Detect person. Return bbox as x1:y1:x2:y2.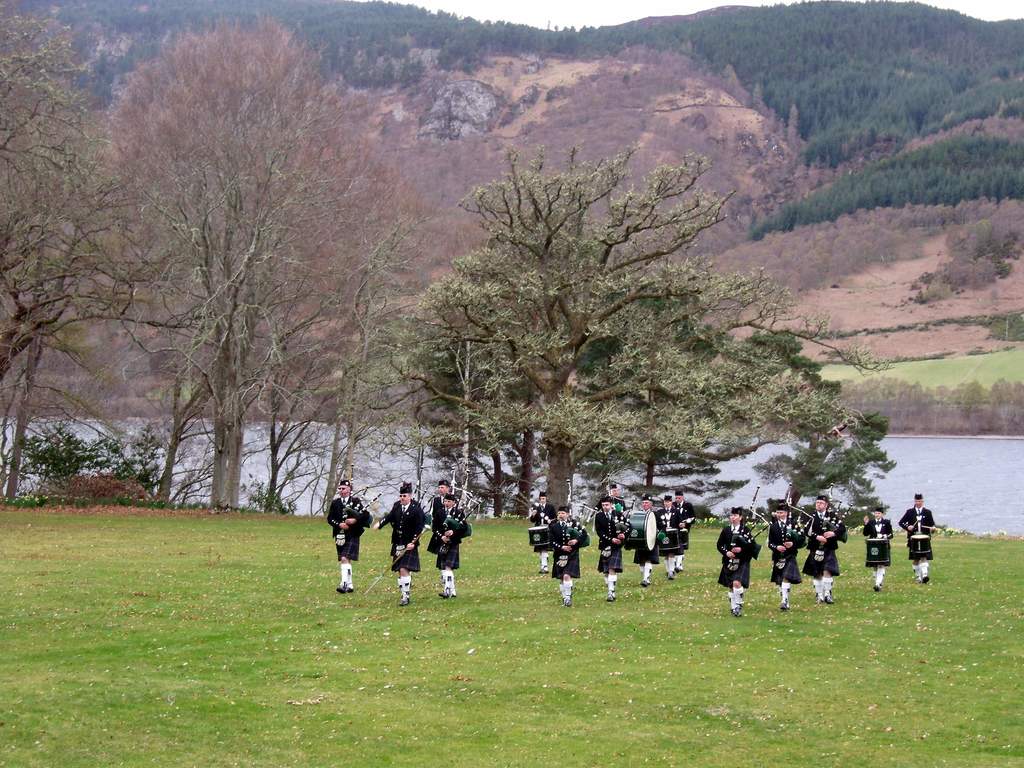
591:480:630:511.
